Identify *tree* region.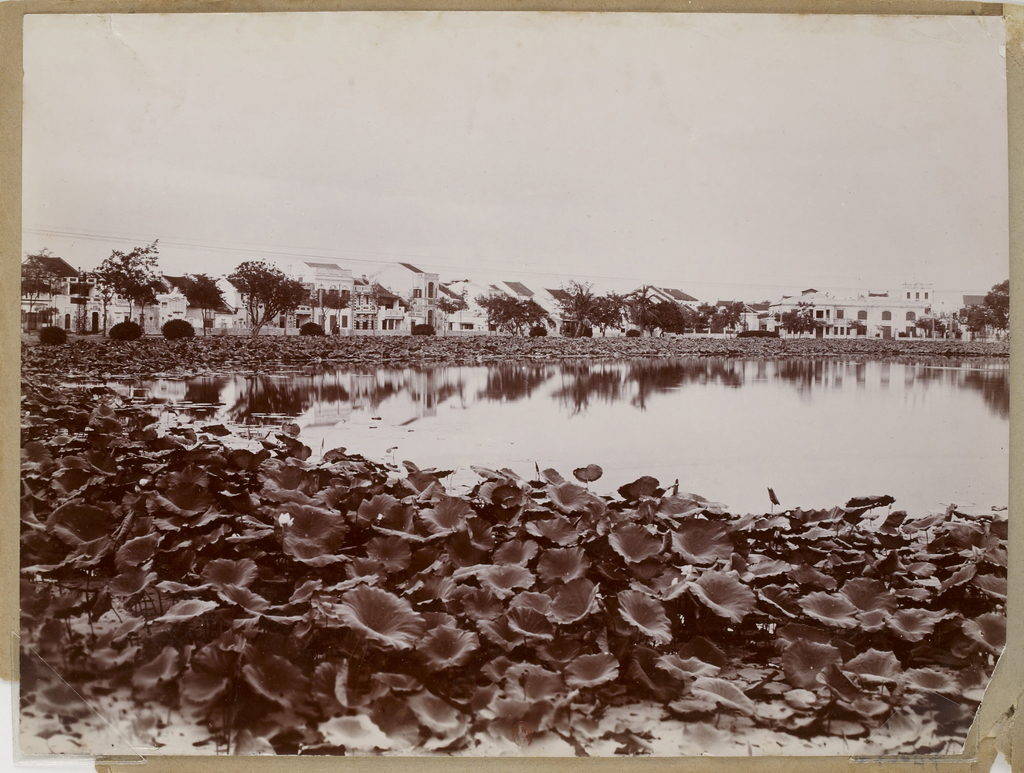
Region: 93,234,166,337.
